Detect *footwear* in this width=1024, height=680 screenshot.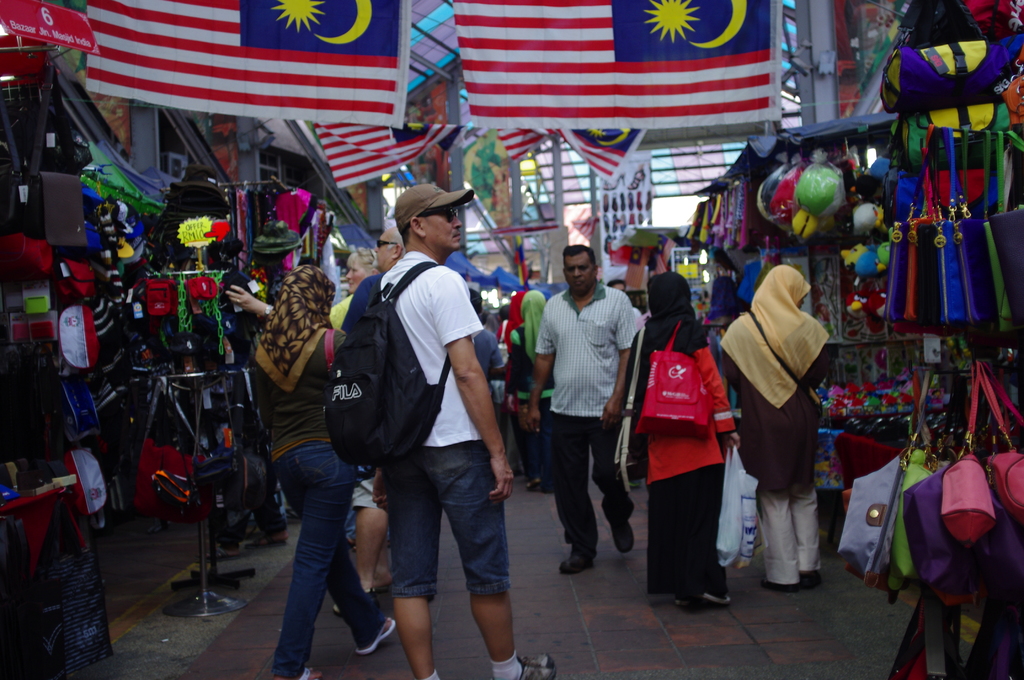
Detection: bbox=(560, 546, 602, 572).
